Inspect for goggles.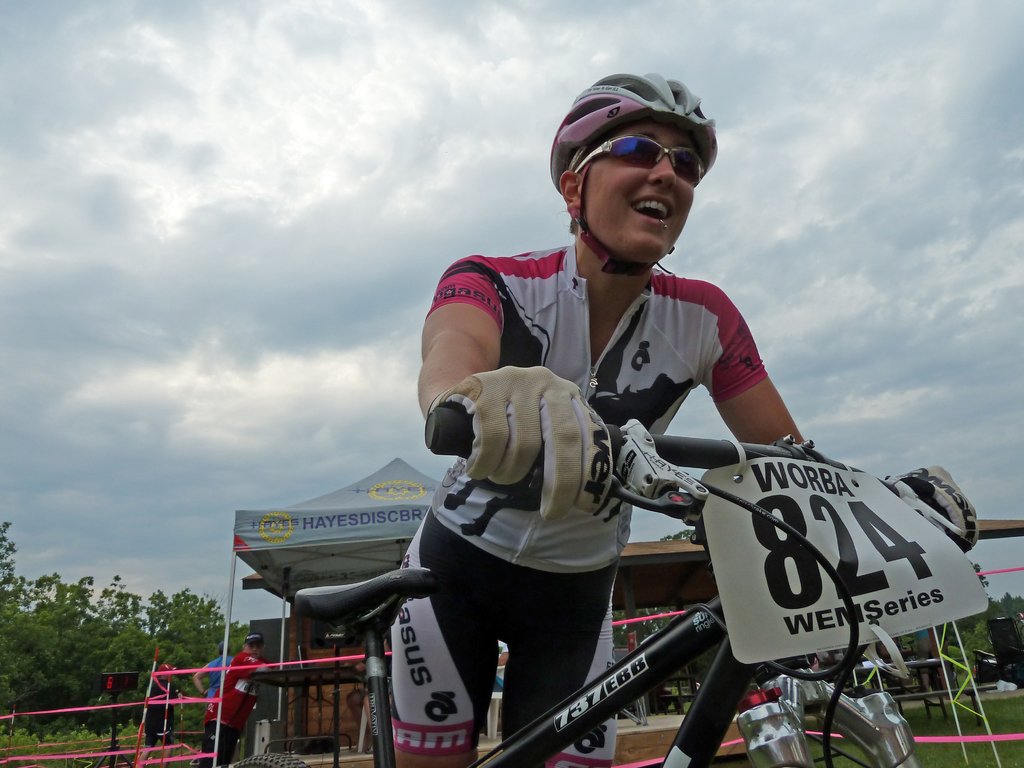
Inspection: bbox=(579, 131, 705, 187).
